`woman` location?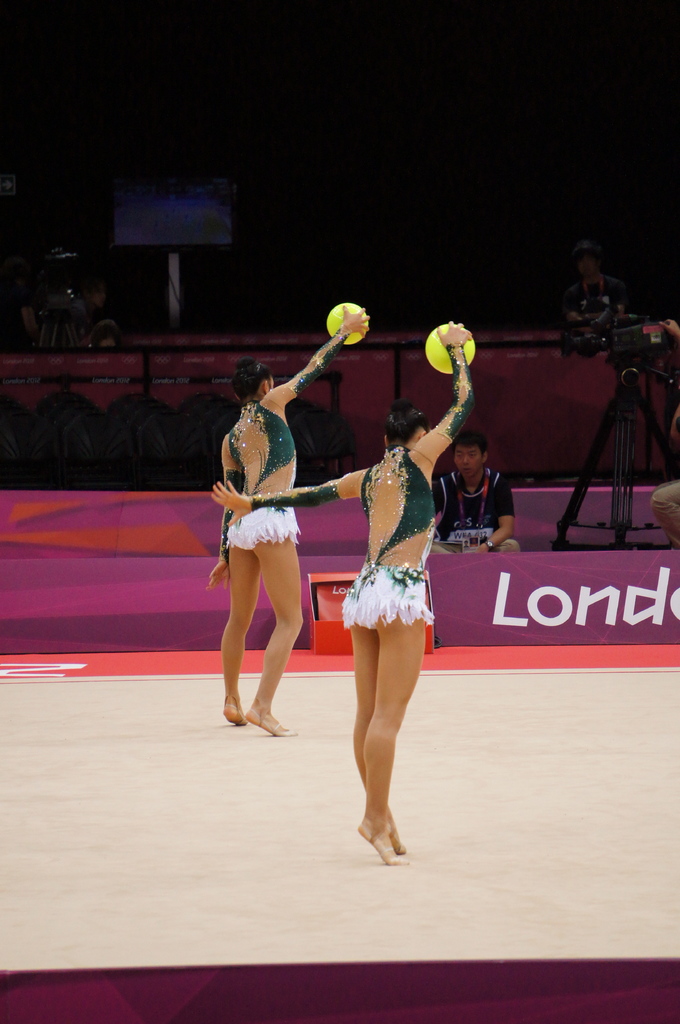
[214, 348, 326, 738]
